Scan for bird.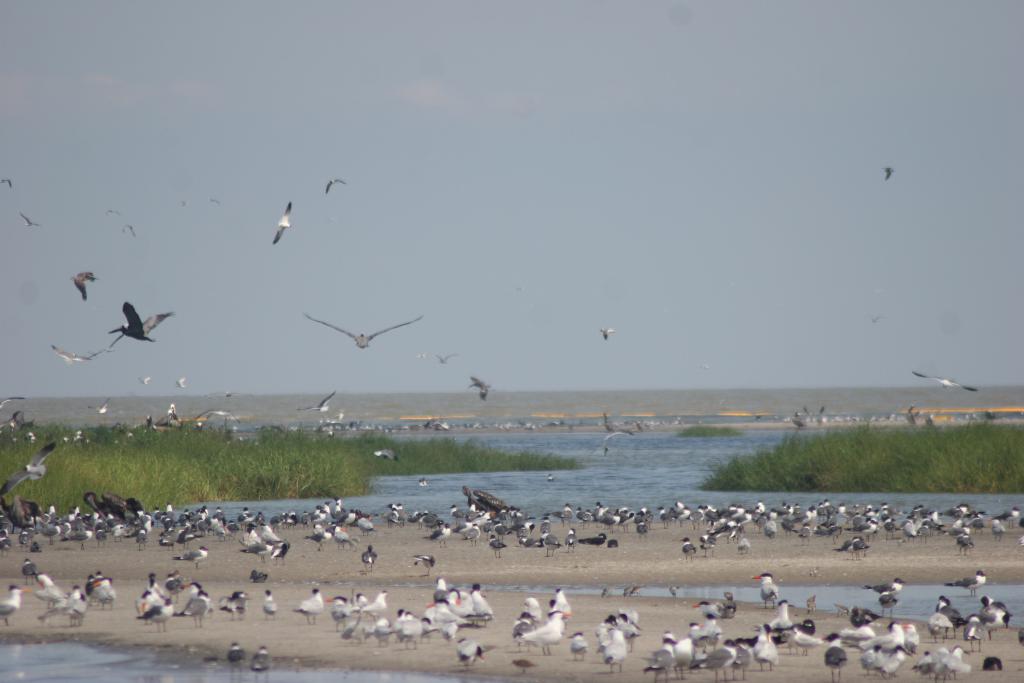
Scan result: (264, 587, 280, 624).
